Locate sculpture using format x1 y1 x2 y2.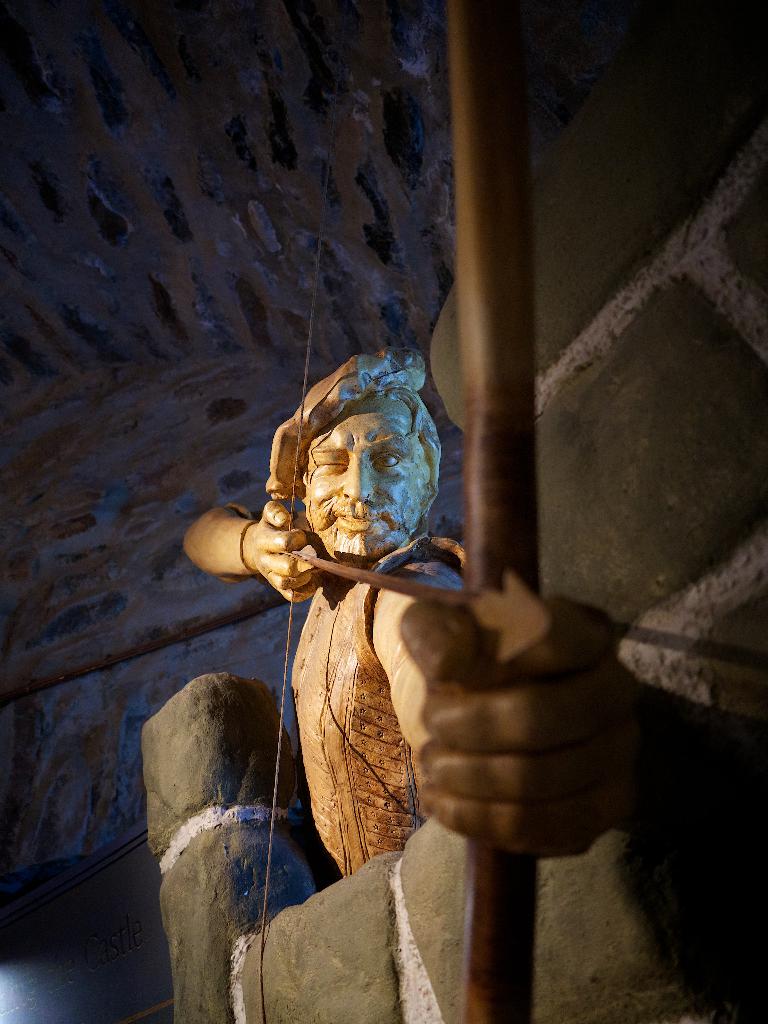
187 0 661 1023.
